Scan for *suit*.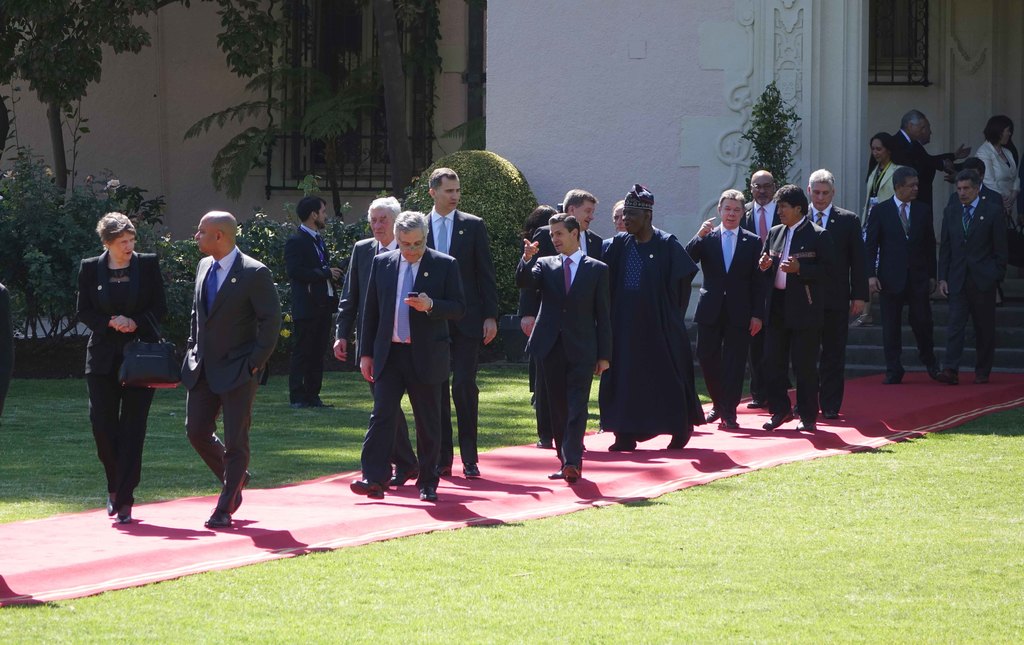
Scan result: {"left": 686, "top": 222, "right": 766, "bottom": 411}.
